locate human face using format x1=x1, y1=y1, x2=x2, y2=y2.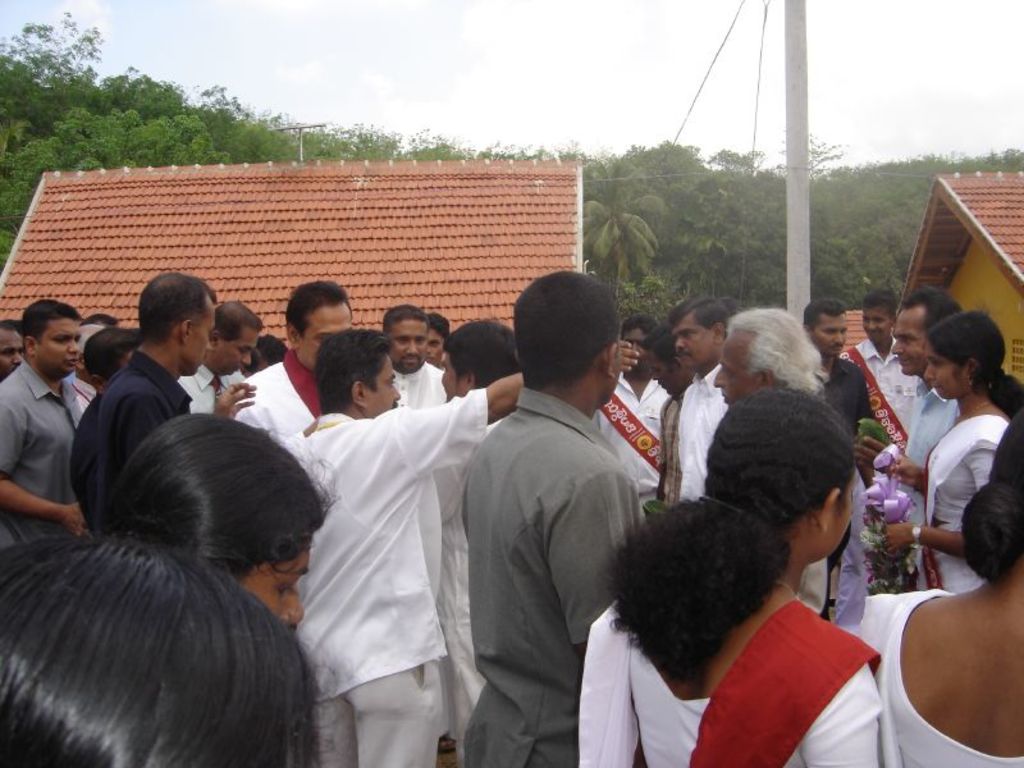
x1=374, y1=346, x2=401, y2=412.
